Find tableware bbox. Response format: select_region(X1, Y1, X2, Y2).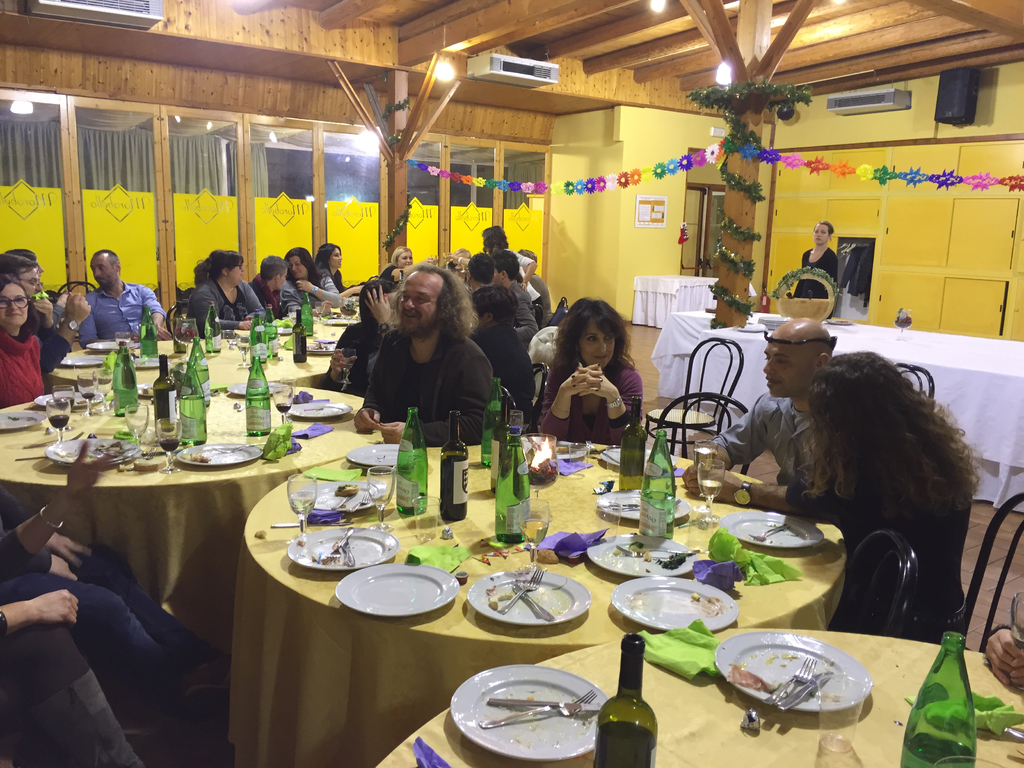
select_region(931, 757, 1009, 767).
